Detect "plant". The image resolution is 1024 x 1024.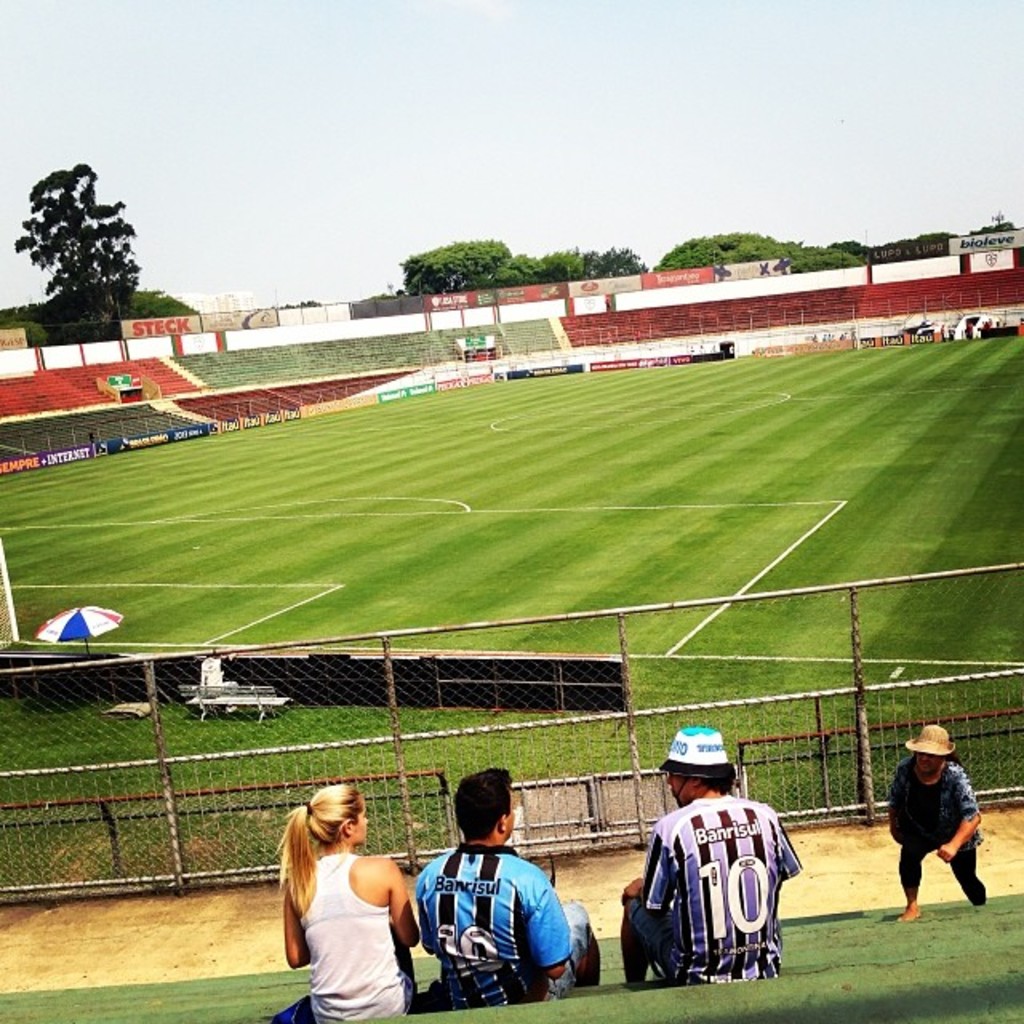
<region>0, 376, 1022, 888</region>.
